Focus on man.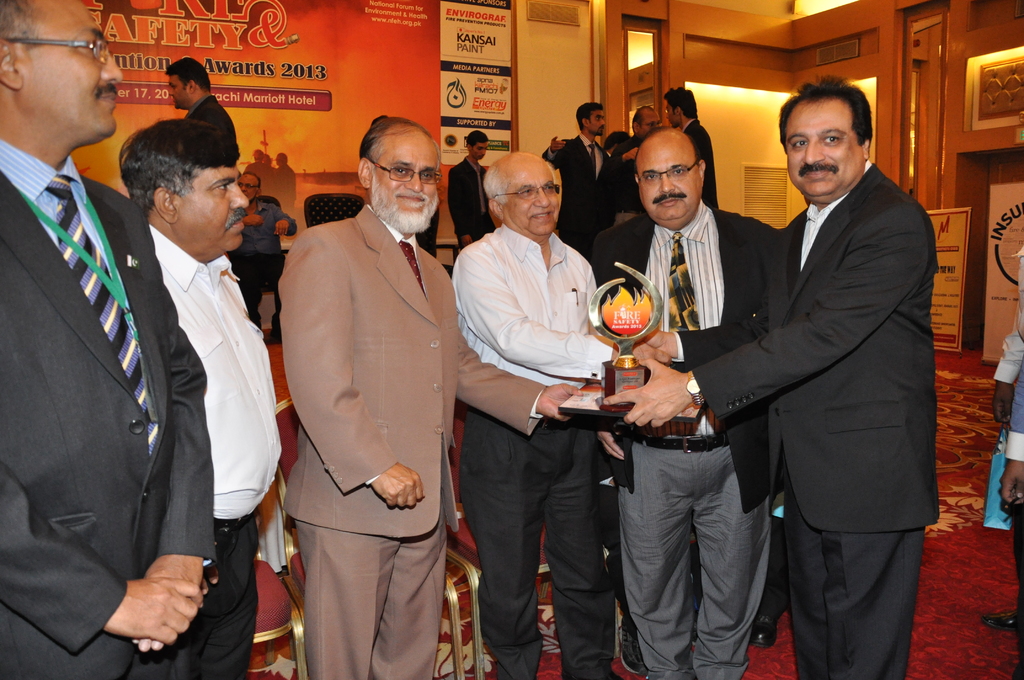
Focused at x1=595, y1=131, x2=776, y2=679.
